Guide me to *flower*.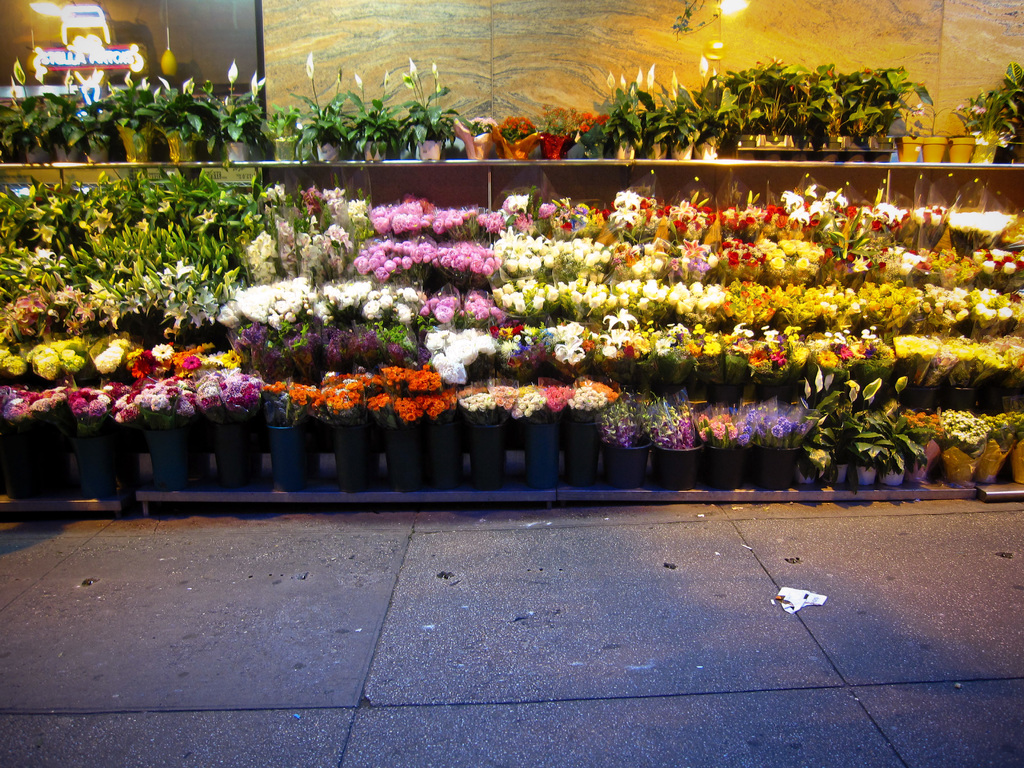
Guidance: (299,54,319,79).
